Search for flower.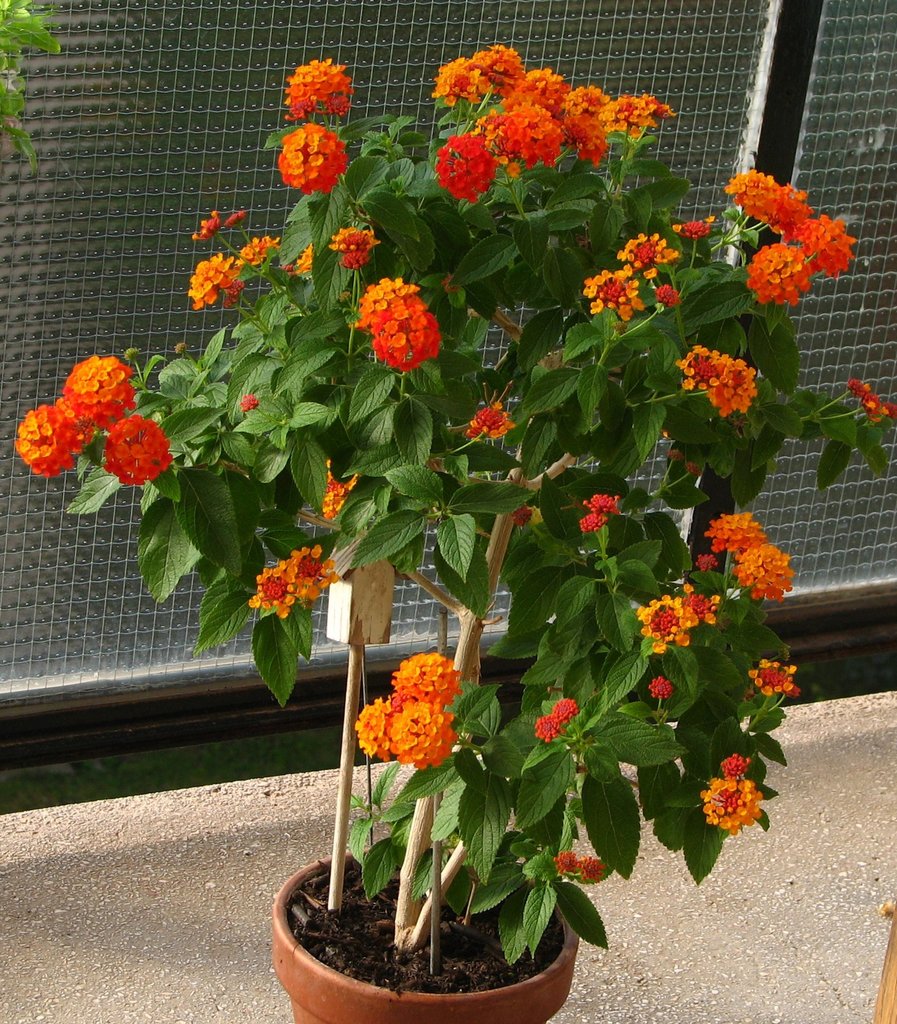
Found at 283,543,341,597.
